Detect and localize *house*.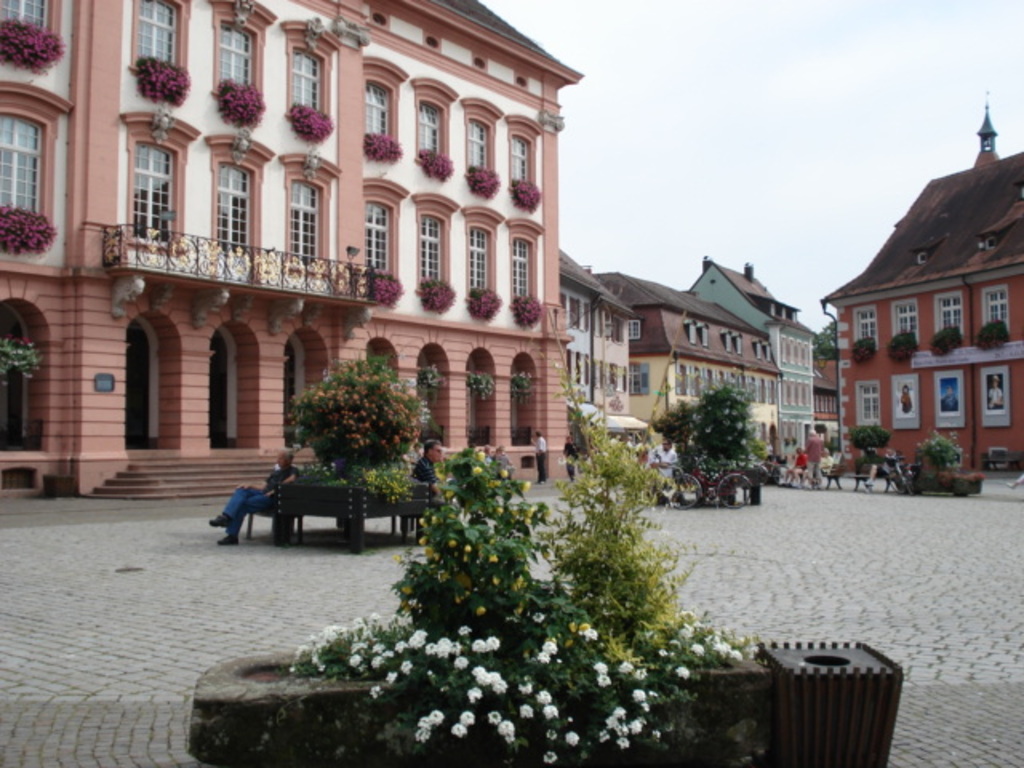
Localized at left=824, top=147, right=1022, bottom=478.
